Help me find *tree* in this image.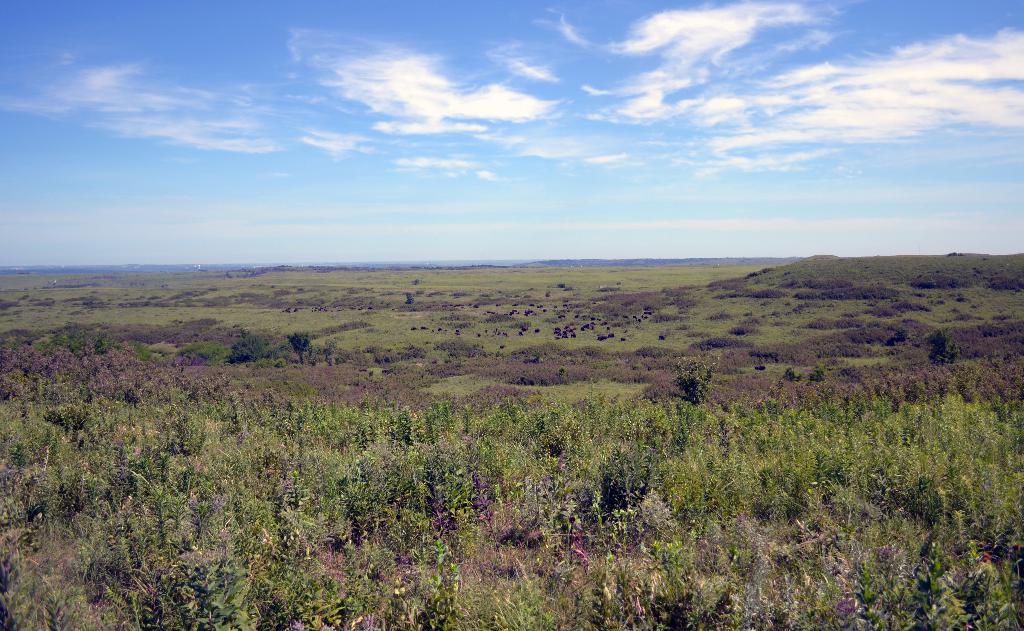
Found it: <region>893, 321, 910, 340</region>.
